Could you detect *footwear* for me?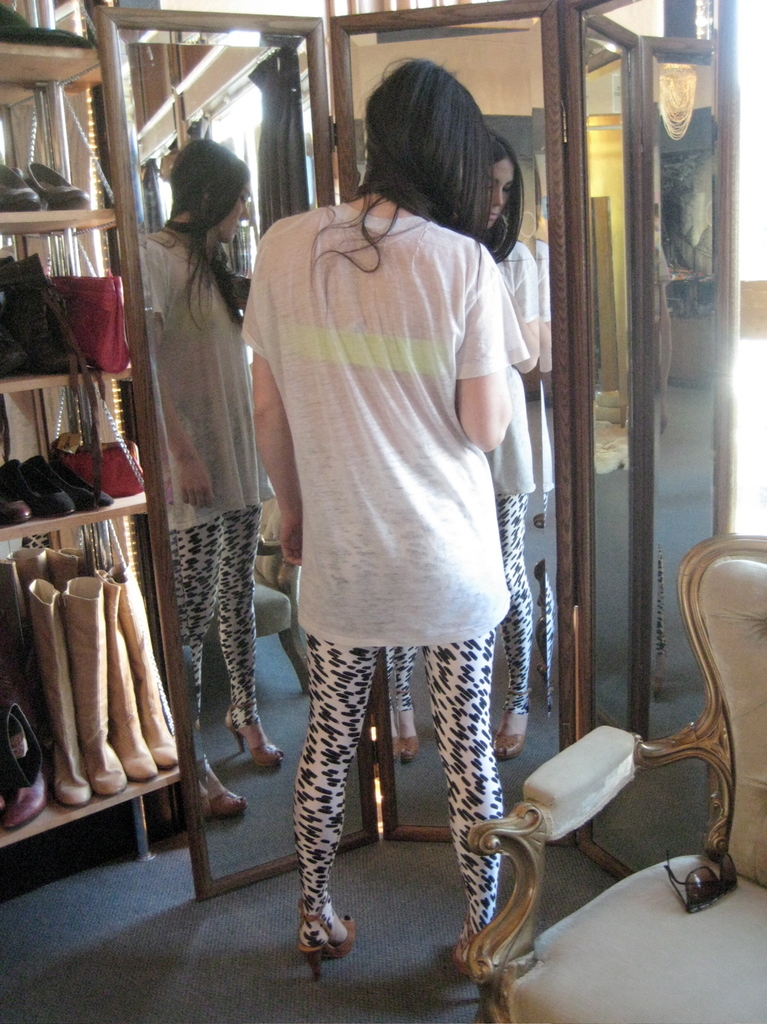
Detection result: crop(28, 582, 100, 804).
